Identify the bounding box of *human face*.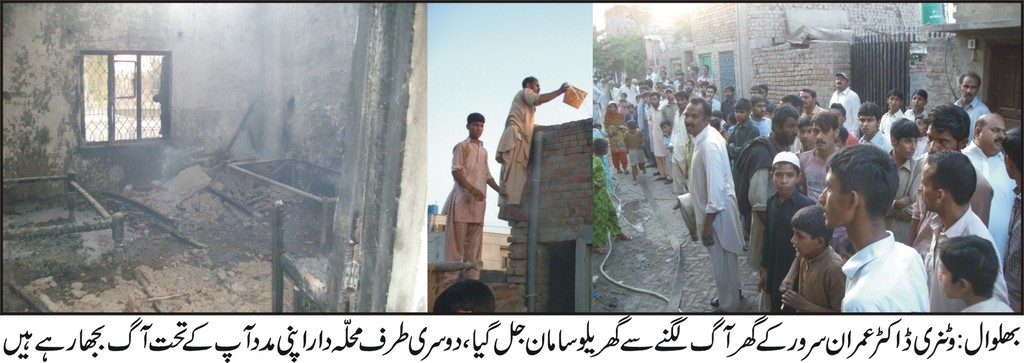
{"left": 918, "top": 160, "right": 937, "bottom": 210}.
